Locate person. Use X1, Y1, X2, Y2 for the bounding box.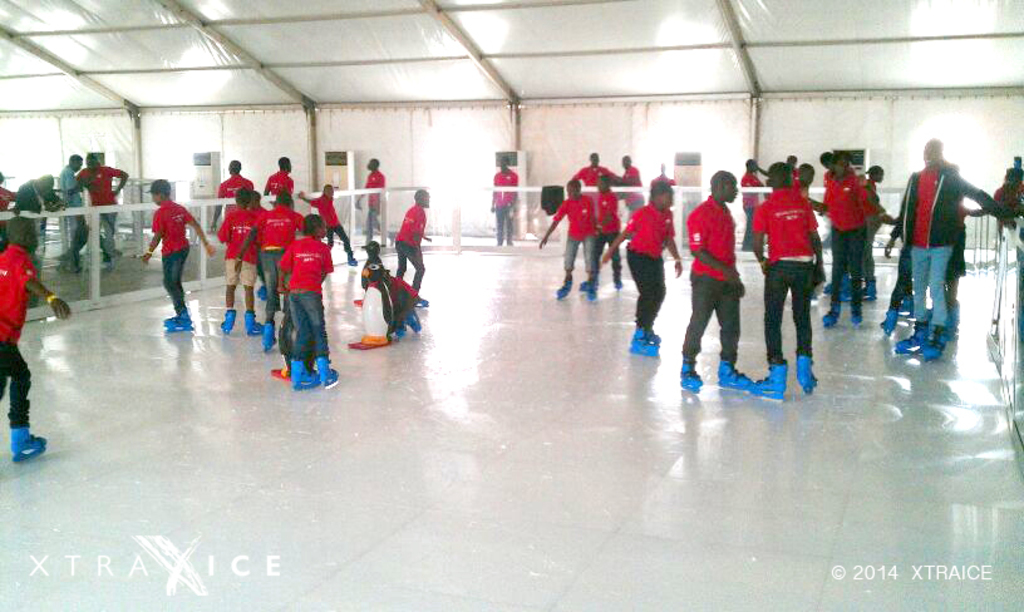
616, 153, 646, 214.
